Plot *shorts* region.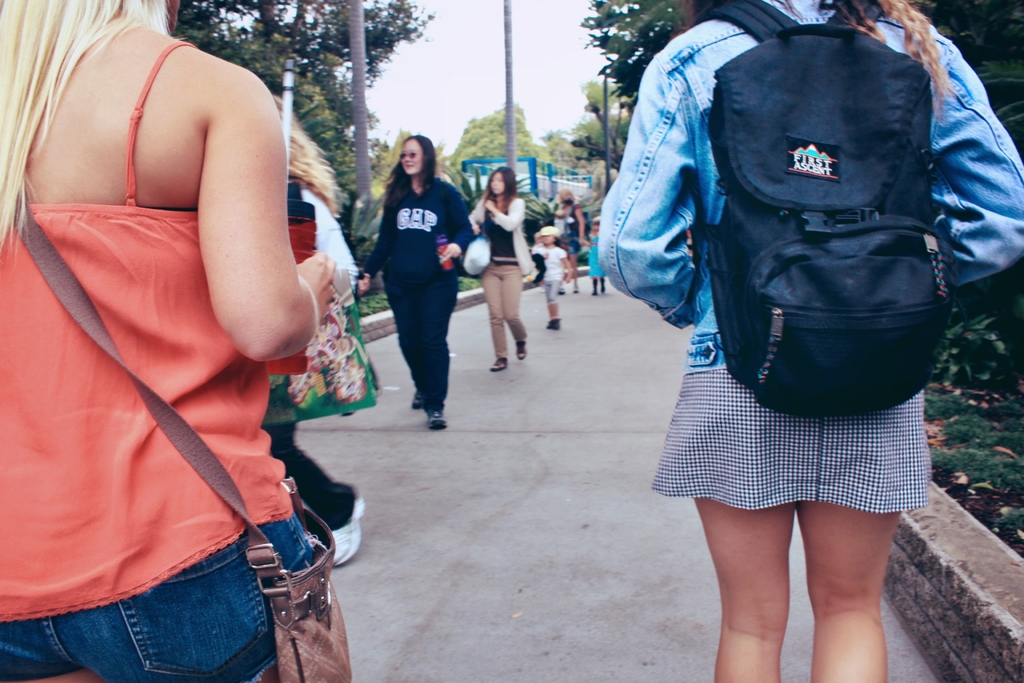
Plotted at (x1=659, y1=347, x2=958, y2=529).
